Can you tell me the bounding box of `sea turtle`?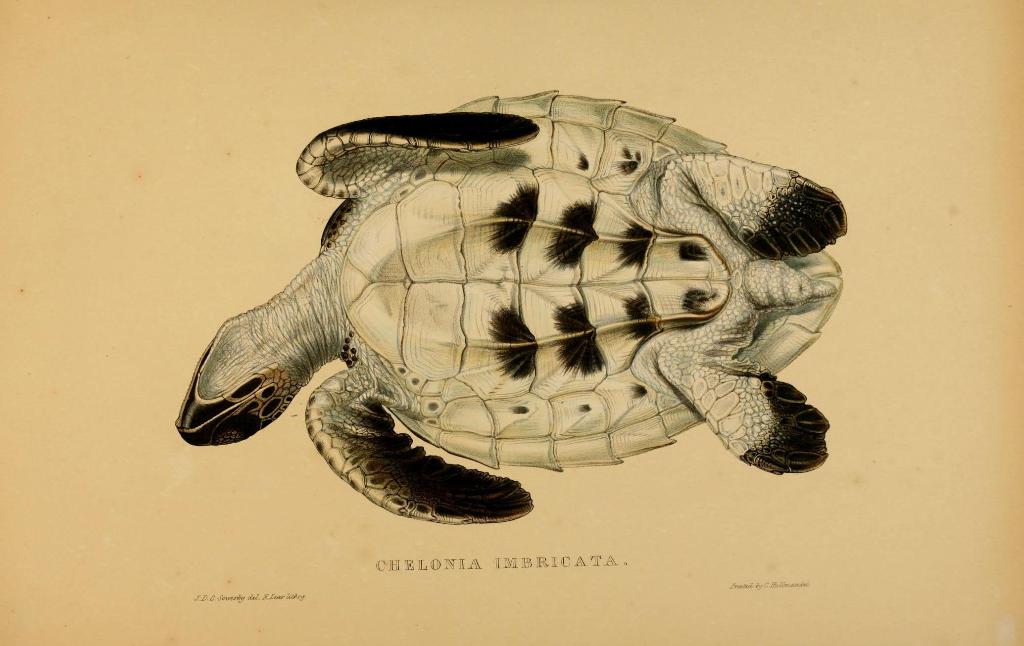
pyautogui.locateOnScreen(178, 85, 849, 529).
